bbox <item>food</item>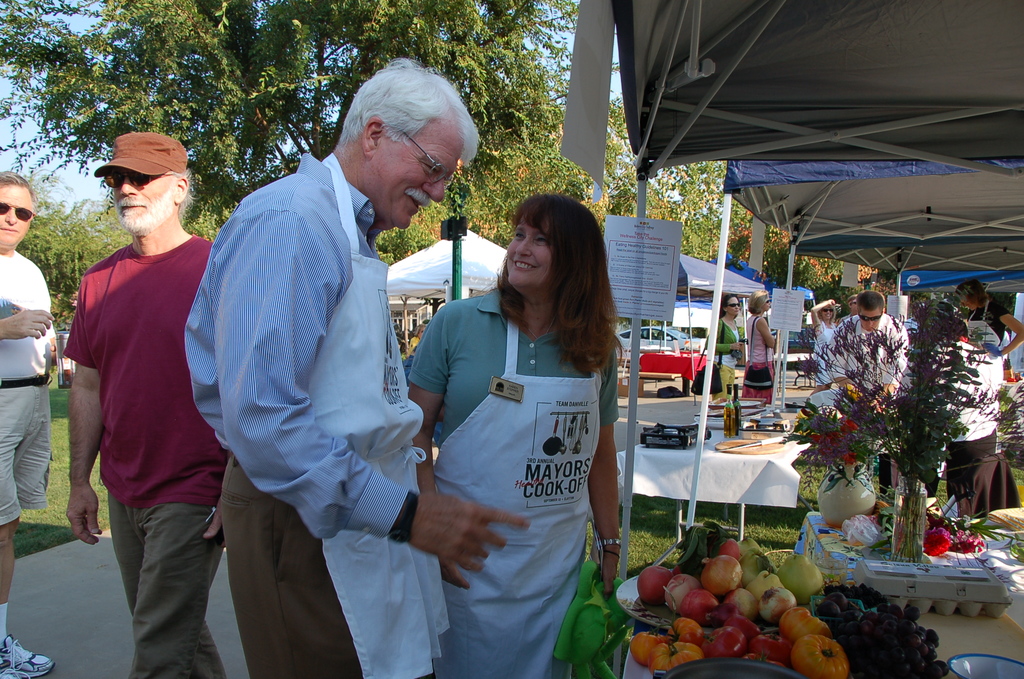
(810, 585, 950, 678)
